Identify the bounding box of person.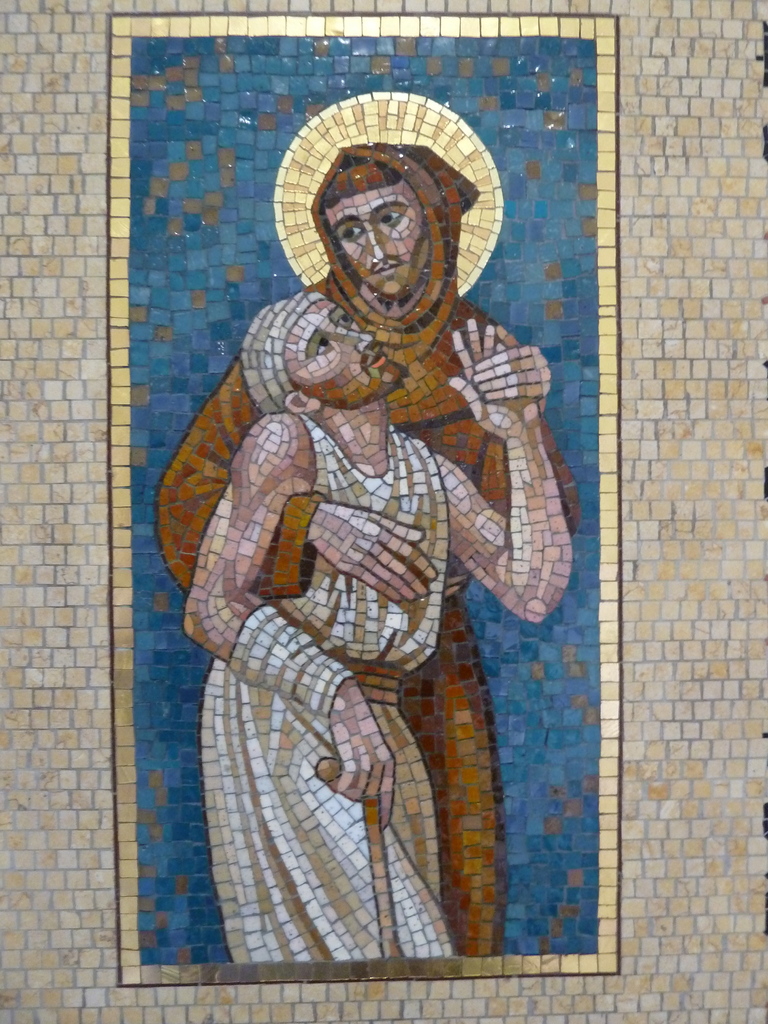
select_region(154, 139, 574, 961).
